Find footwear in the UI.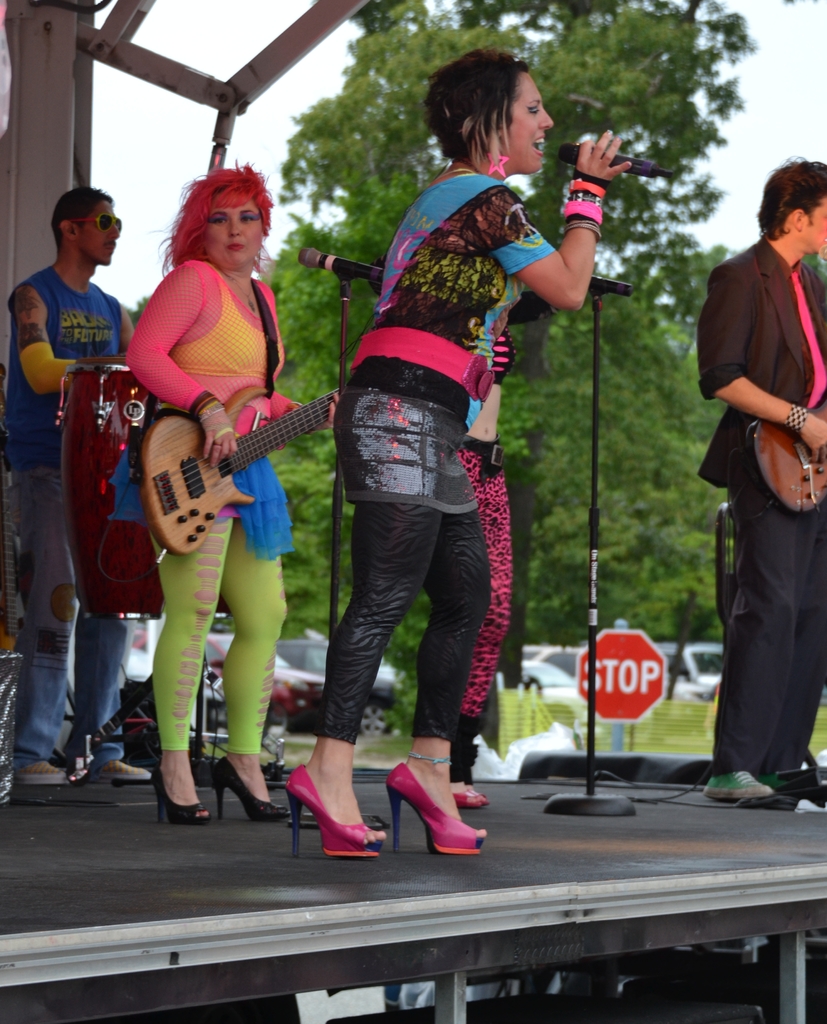
UI element at 11:762:68:791.
